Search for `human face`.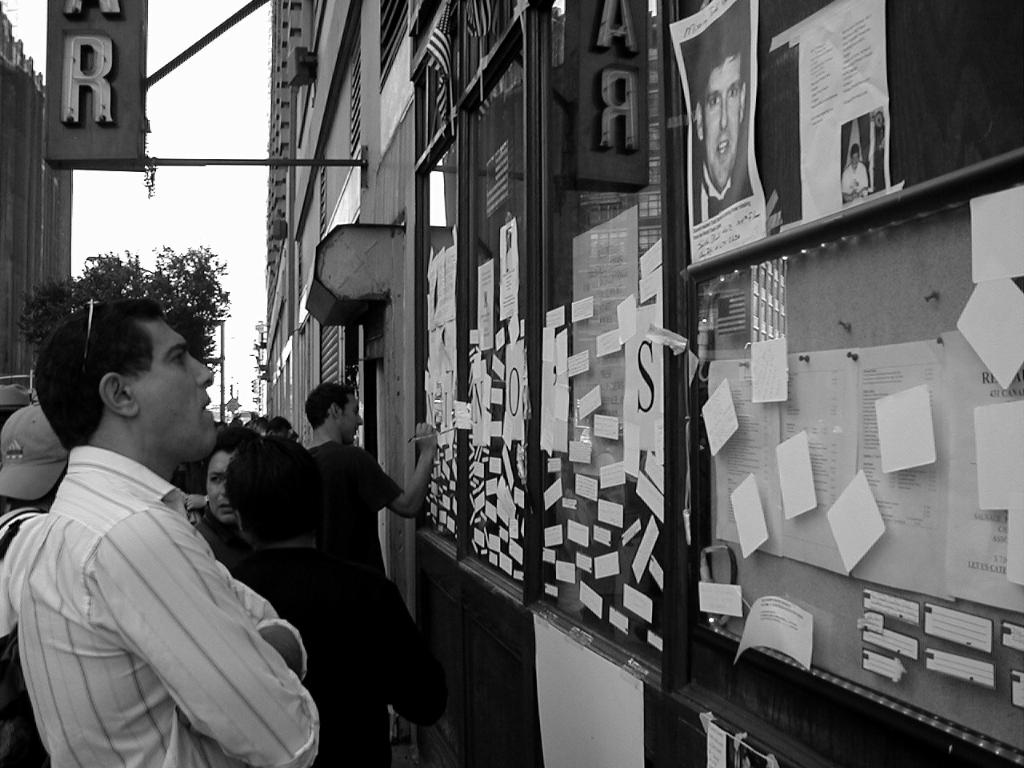
Found at (left=702, top=58, right=742, bottom=187).
